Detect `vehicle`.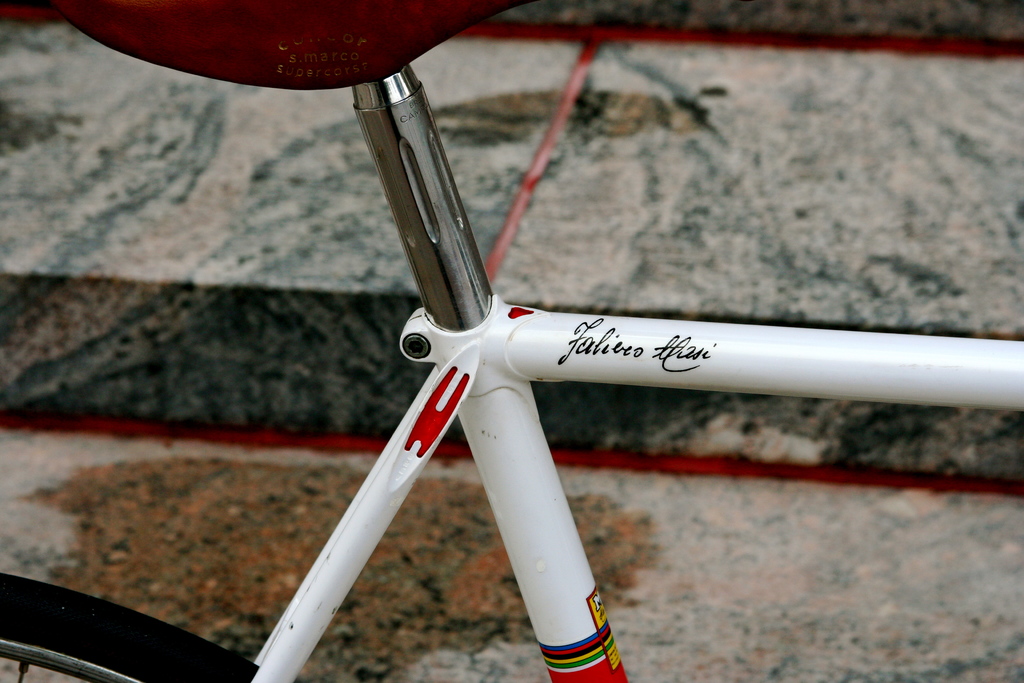
Detected at box(0, 0, 1023, 682).
